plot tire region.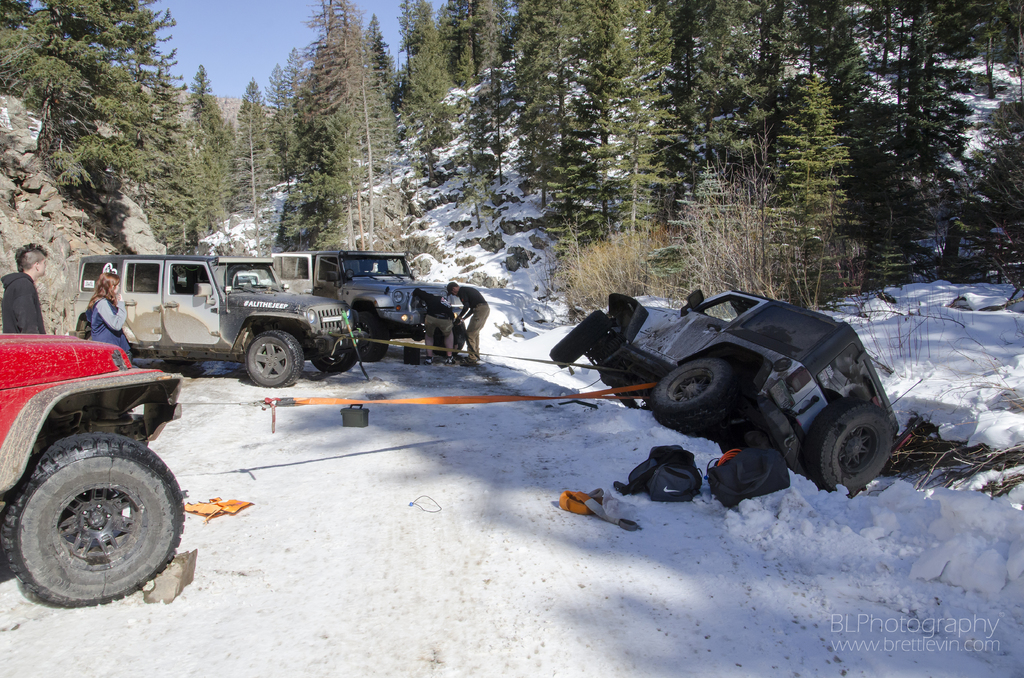
Plotted at 808, 391, 893, 492.
